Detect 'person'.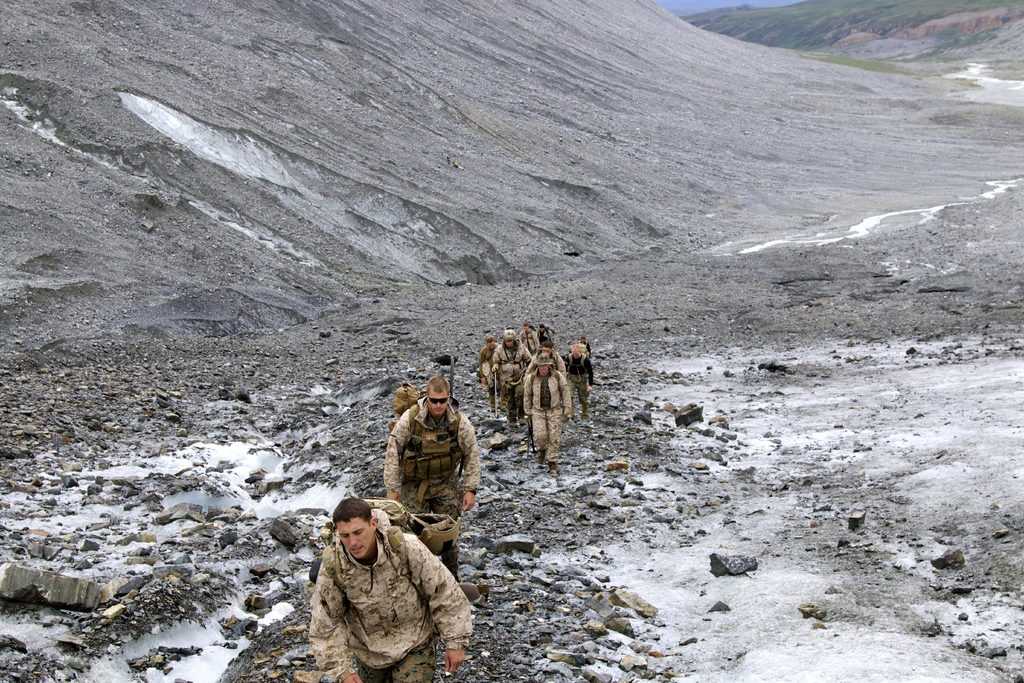
Detected at crop(491, 327, 531, 413).
